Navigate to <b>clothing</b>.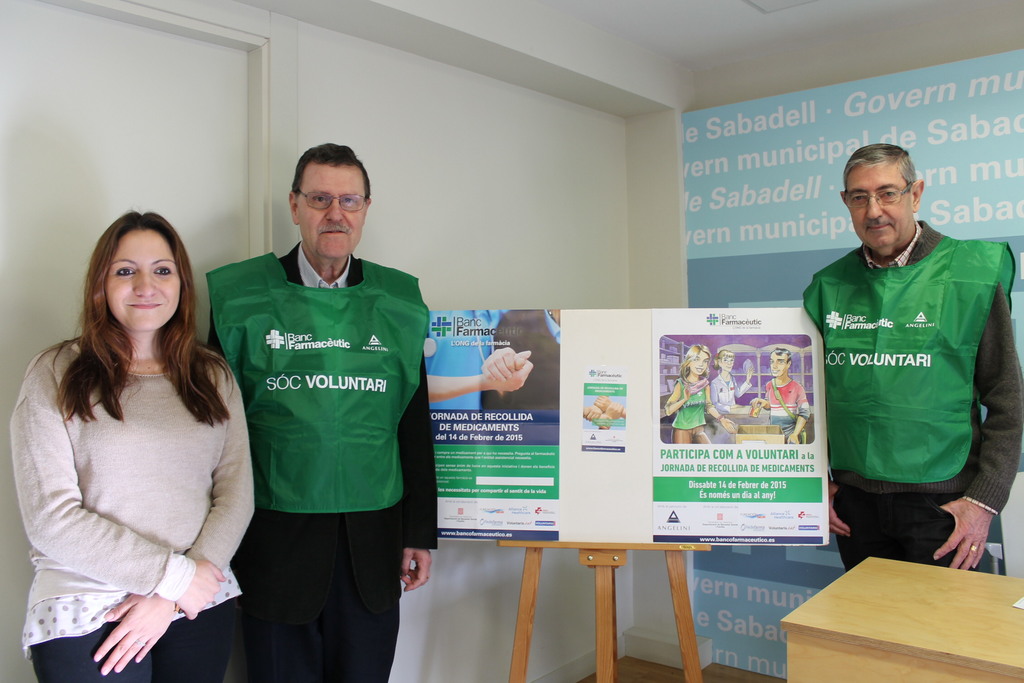
Navigation target: (211,232,440,682).
